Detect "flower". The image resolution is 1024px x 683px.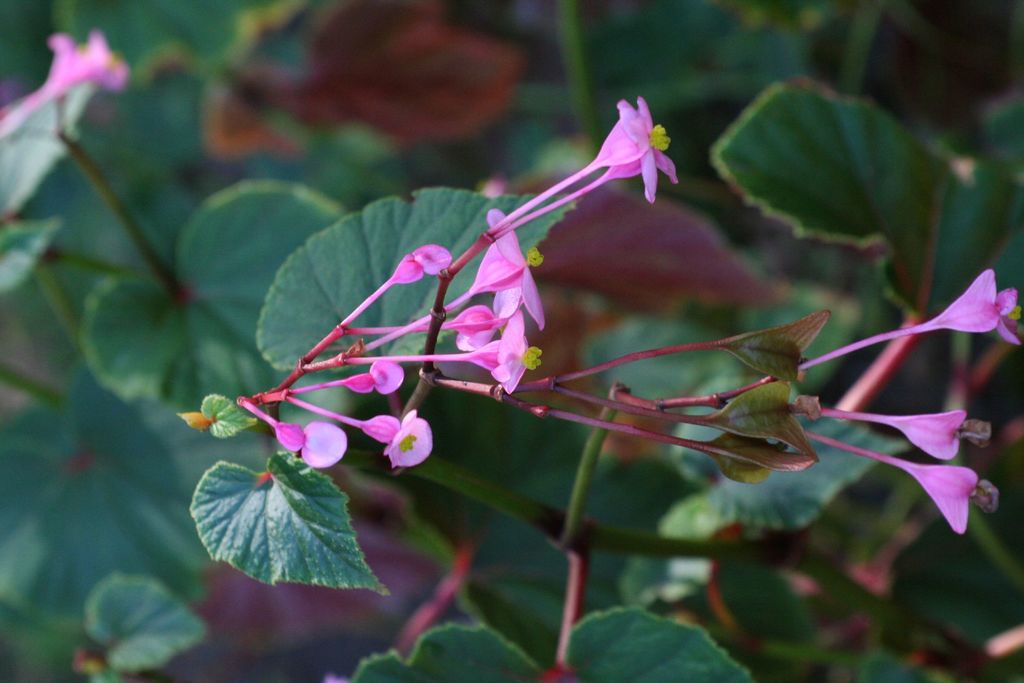
bbox=(603, 96, 685, 204).
